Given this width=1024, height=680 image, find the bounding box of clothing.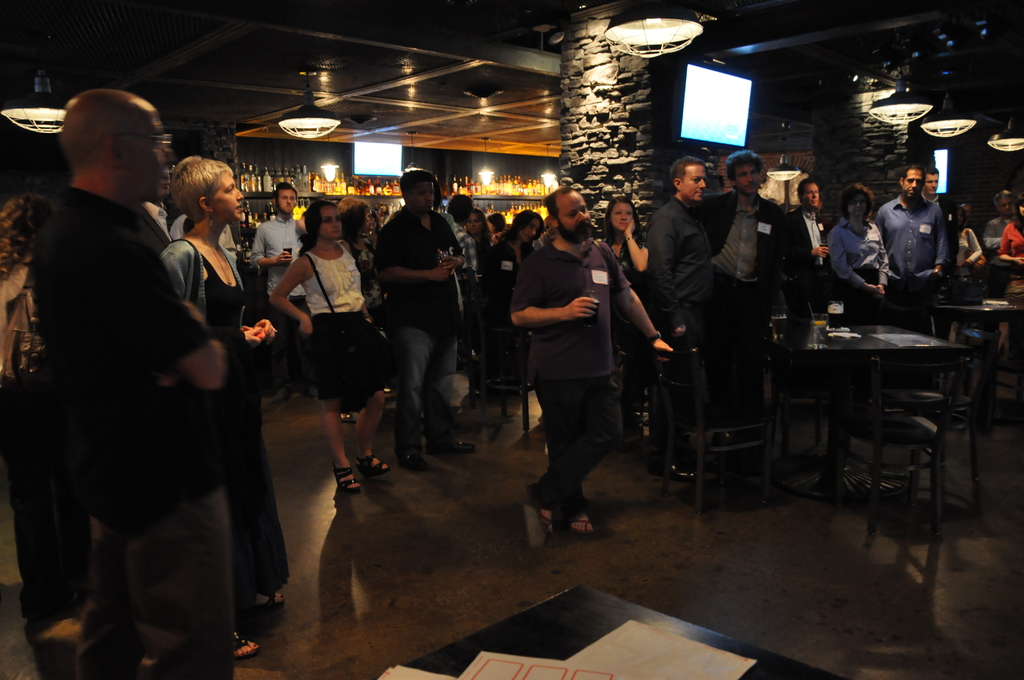
707/188/786/421.
